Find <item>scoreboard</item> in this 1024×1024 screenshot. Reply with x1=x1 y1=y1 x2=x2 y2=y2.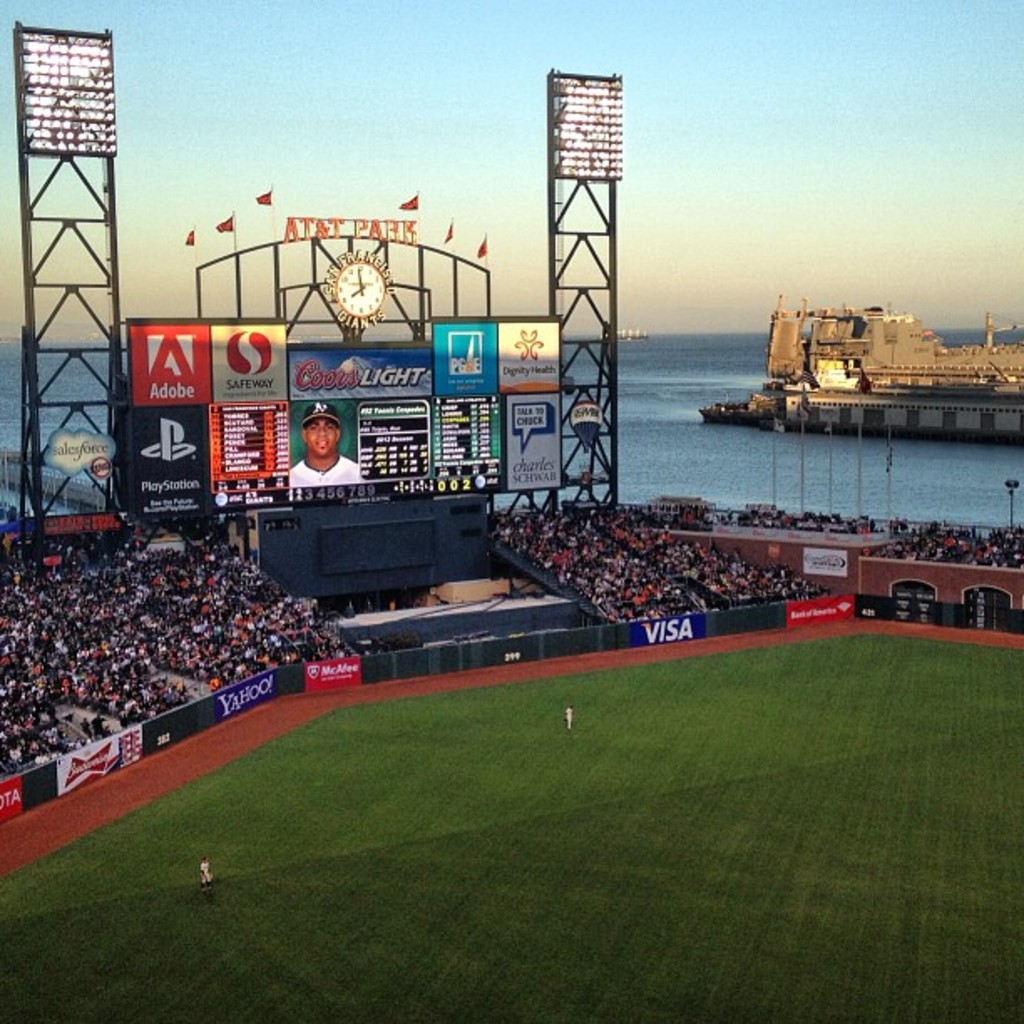
x1=211 y1=395 x2=509 y2=507.
